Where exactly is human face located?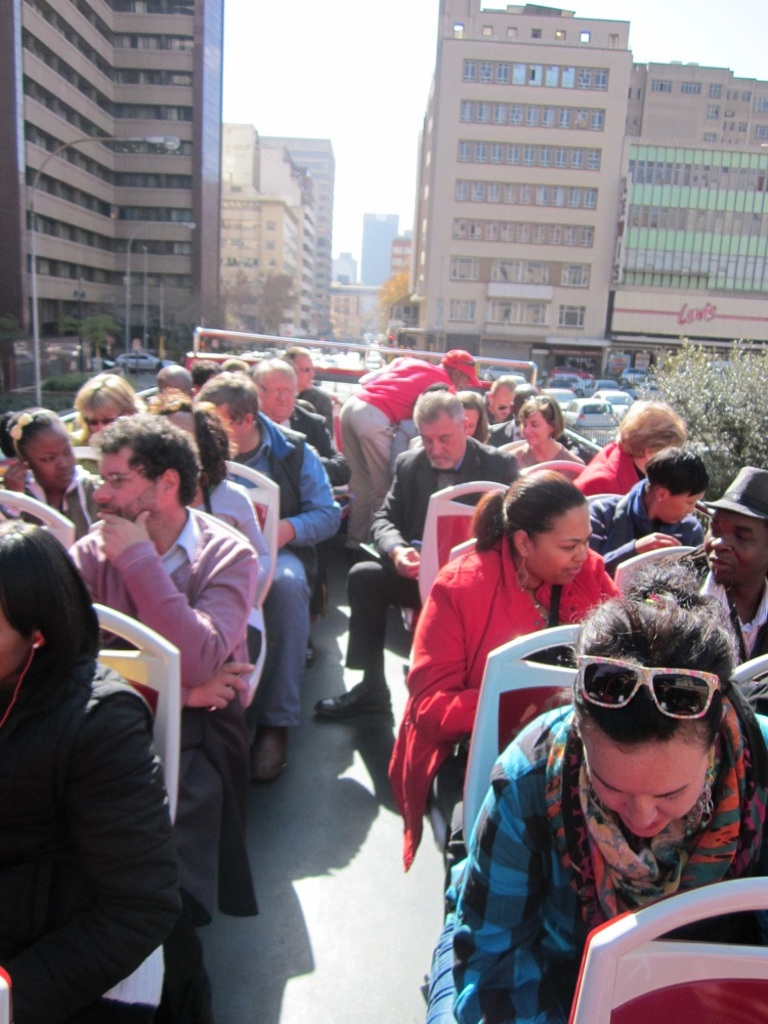
Its bounding box is l=705, t=515, r=763, b=583.
